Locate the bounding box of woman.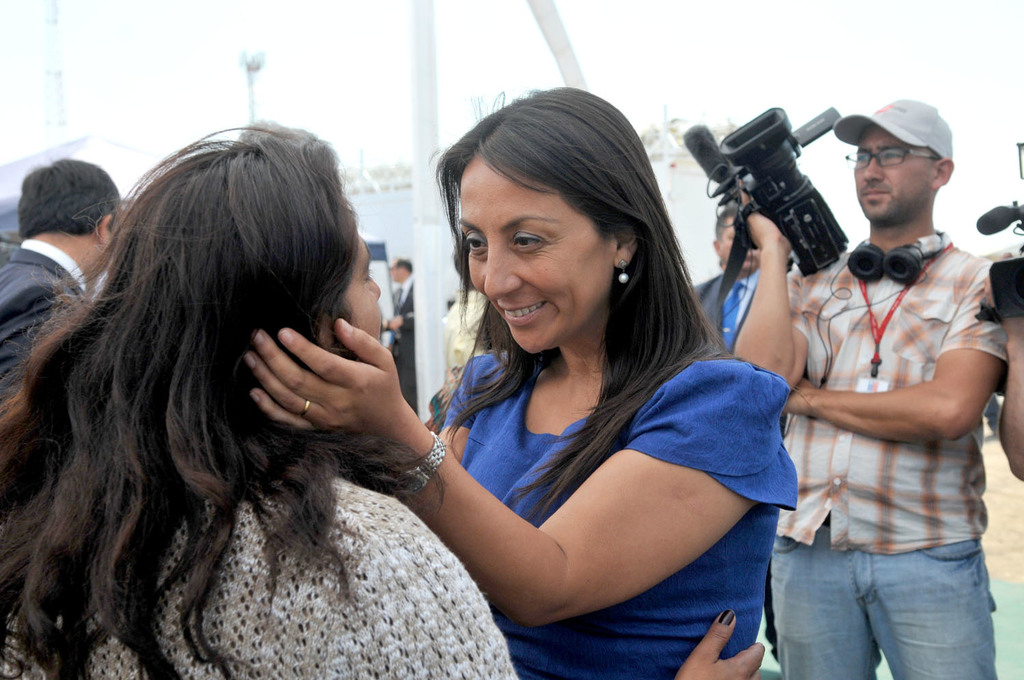
Bounding box: {"x1": 0, "y1": 119, "x2": 771, "y2": 679}.
